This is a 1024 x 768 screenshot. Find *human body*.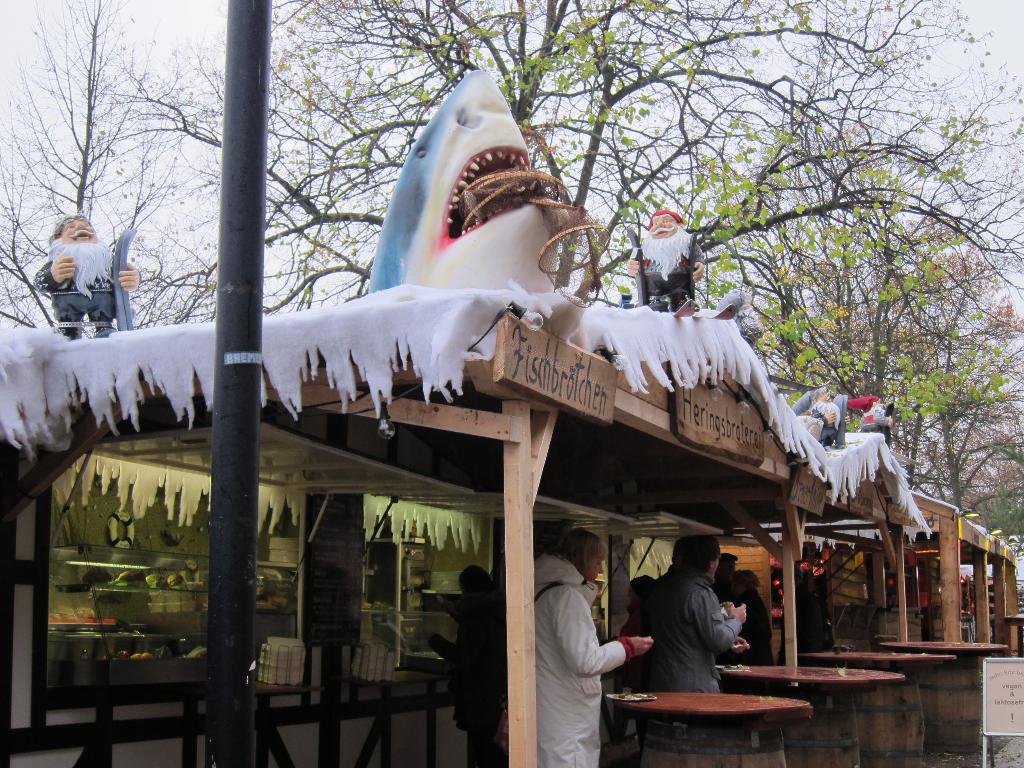
Bounding box: bbox=(426, 594, 508, 762).
